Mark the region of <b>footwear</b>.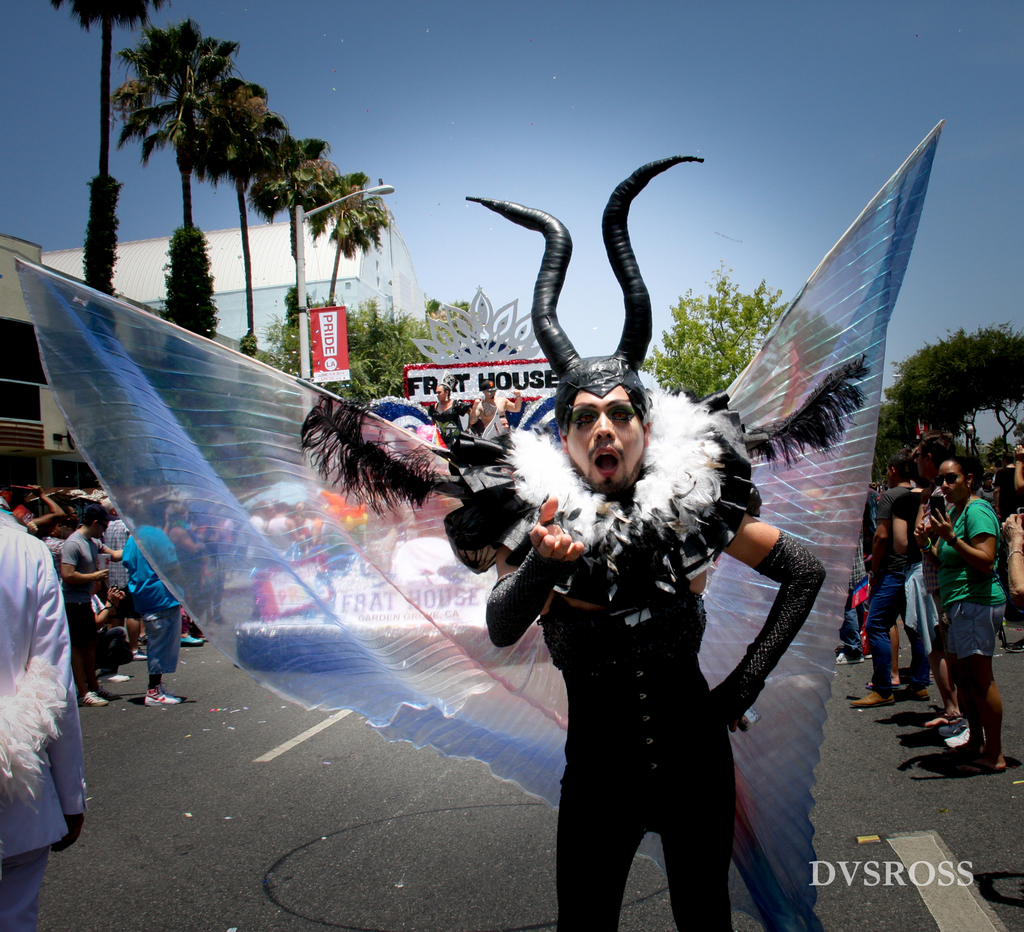
Region: <box>144,684,186,703</box>.
